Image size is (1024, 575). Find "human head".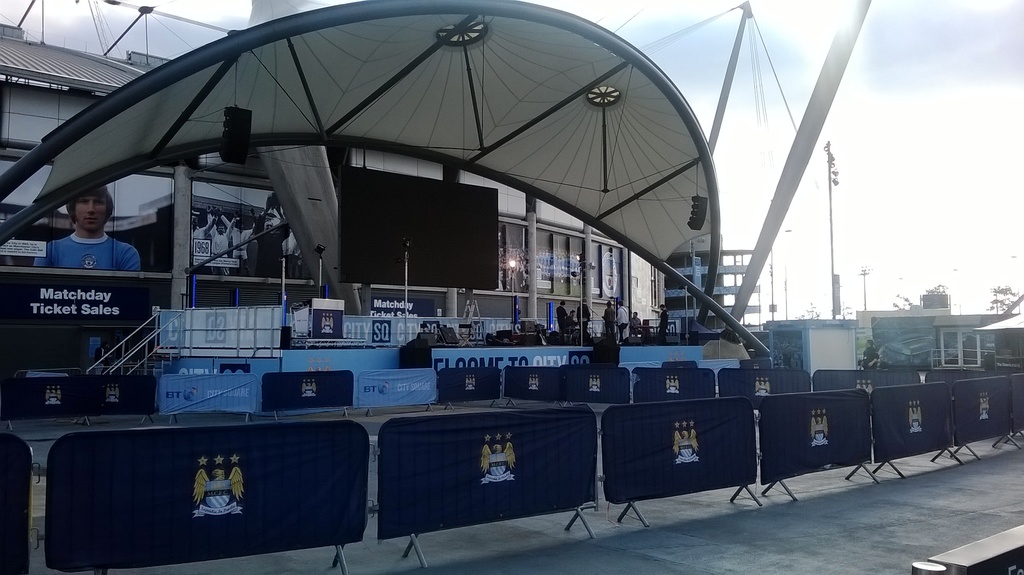
region(632, 307, 641, 316).
